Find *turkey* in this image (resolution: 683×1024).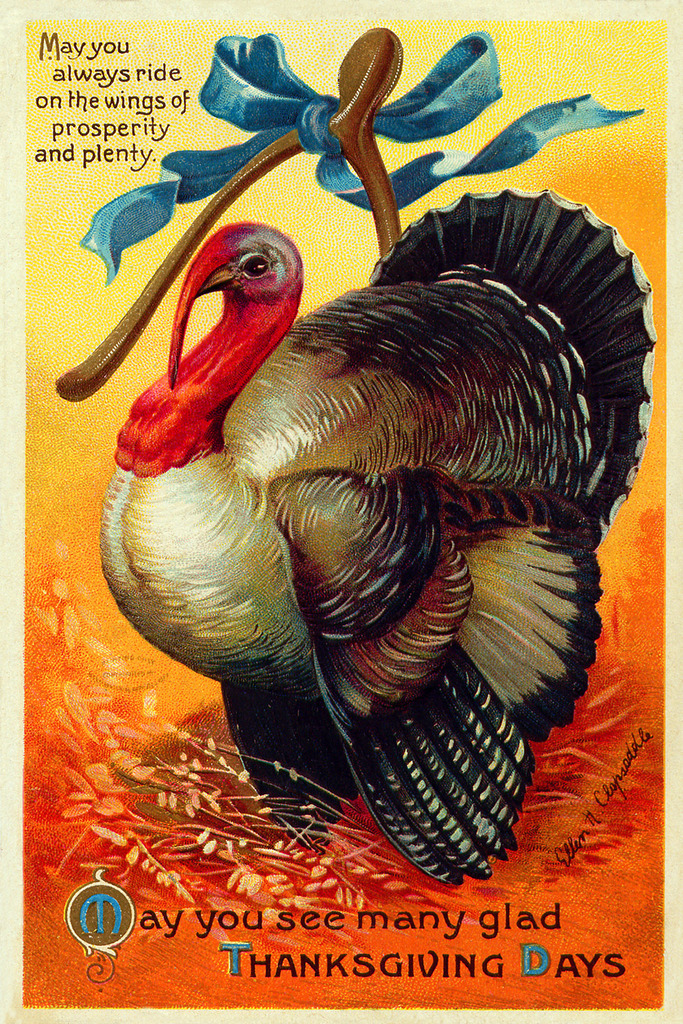
[left=99, top=186, right=658, bottom=889].
